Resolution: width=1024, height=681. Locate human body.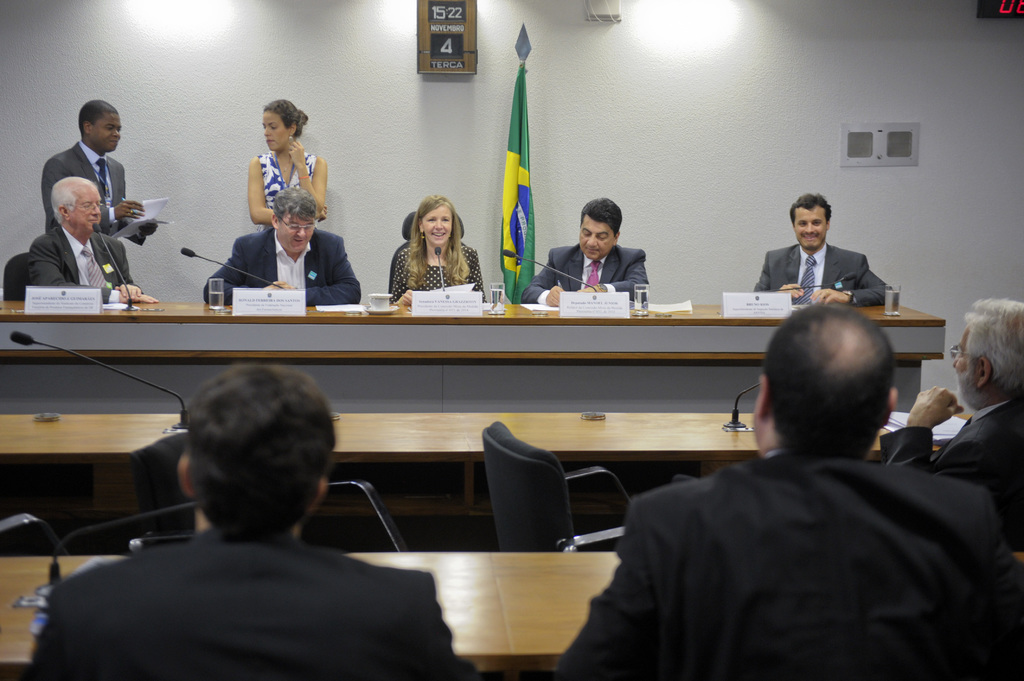
<bbox>24, 529, 473, 680</bbox>.
